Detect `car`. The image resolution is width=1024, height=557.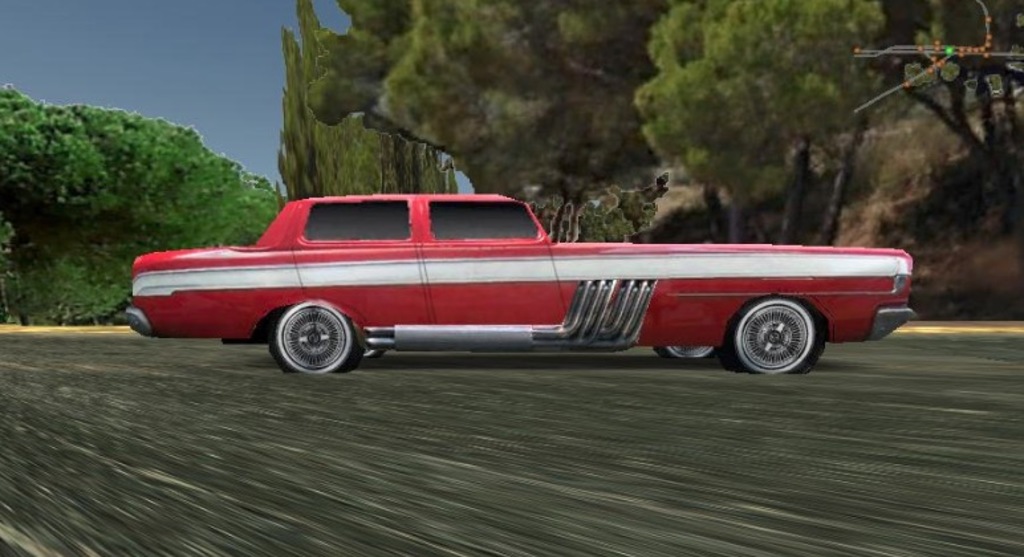
137/194/923/375.
